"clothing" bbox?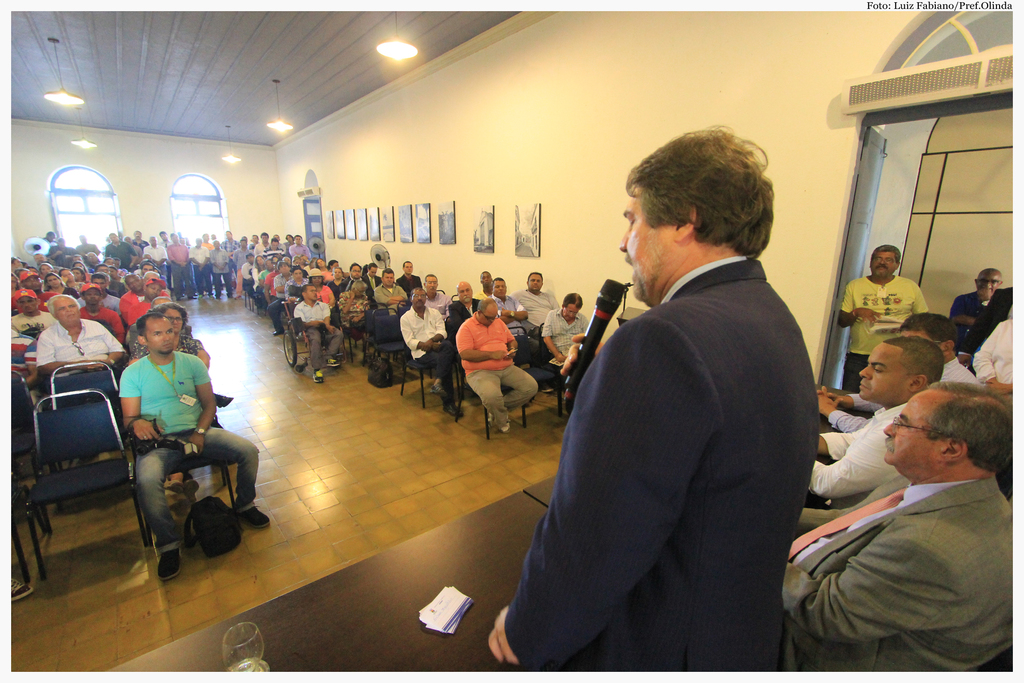
bbox=(122, 293, 150, 331)
